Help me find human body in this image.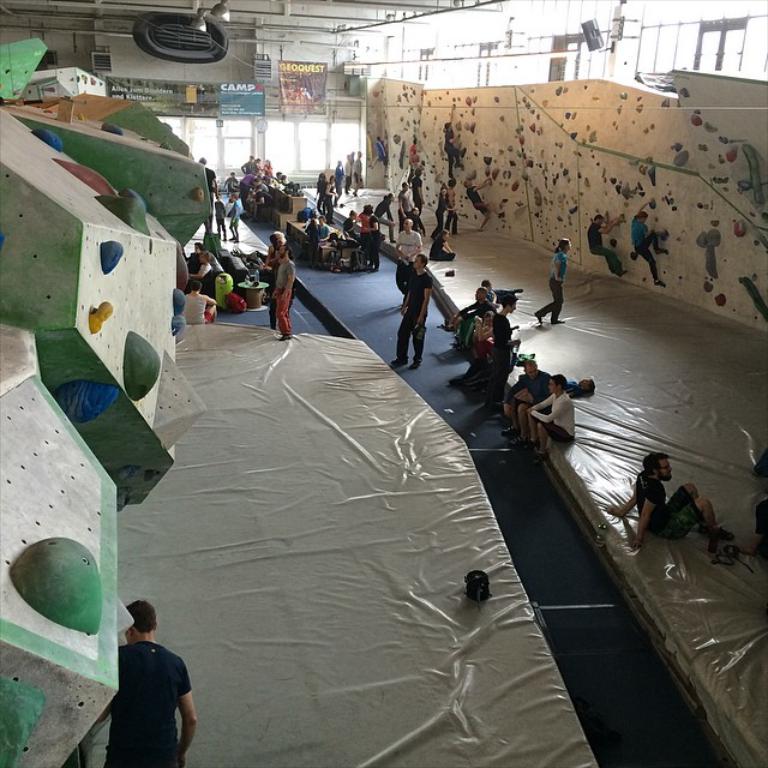
Found it: locate(503, 367, 550, 445).
